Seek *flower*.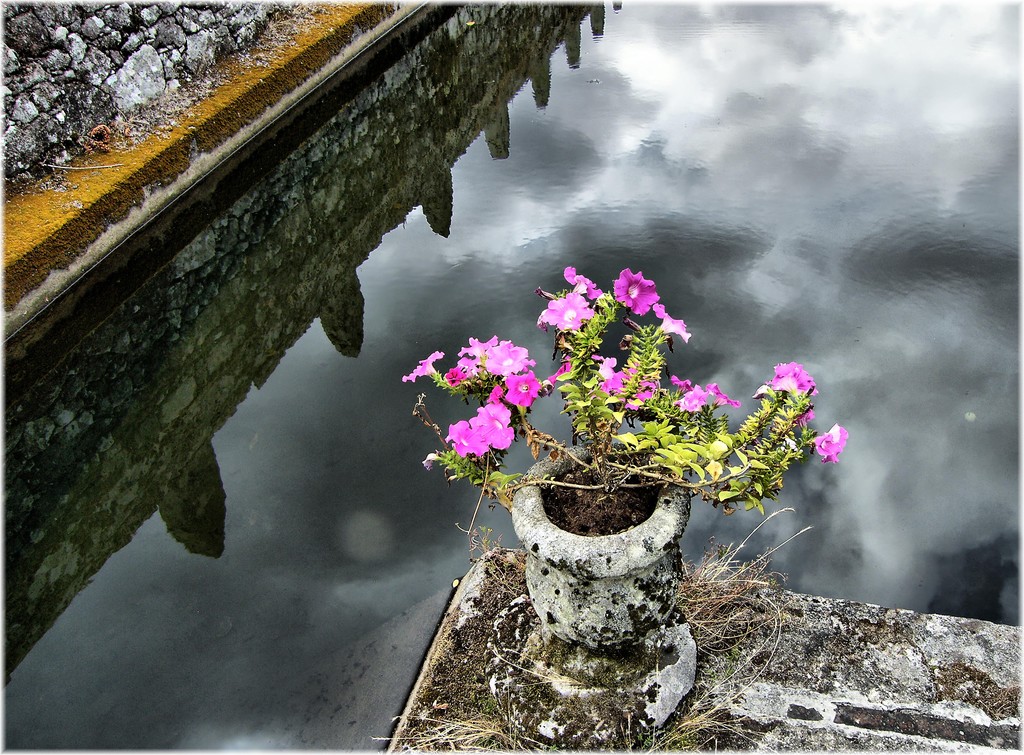
locate(481, 344, 535, 376).
